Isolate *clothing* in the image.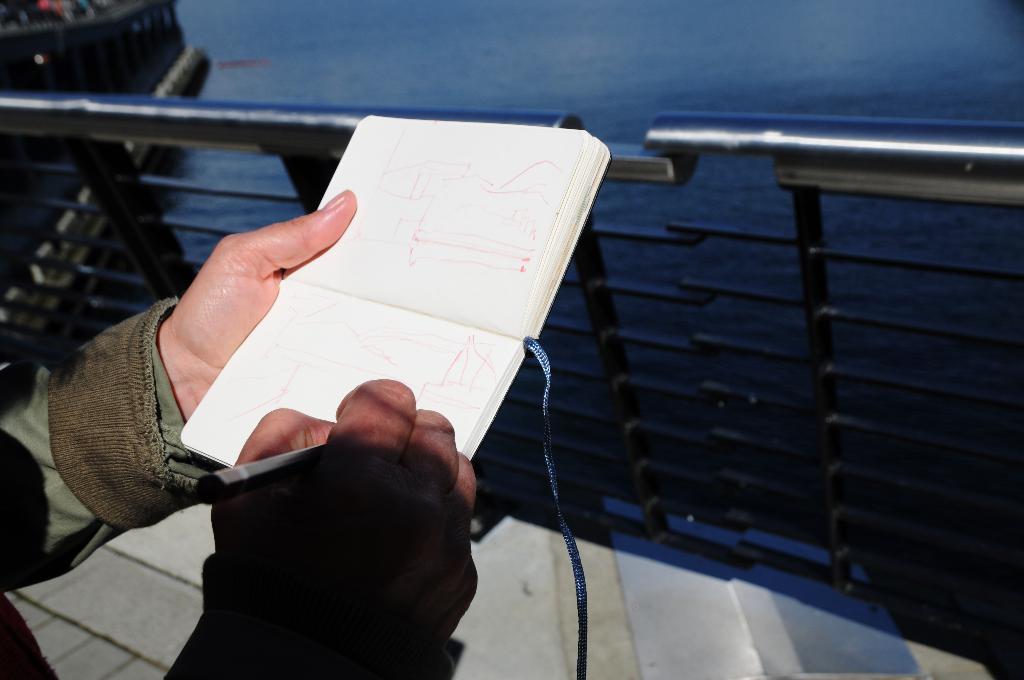
Isolated region: (left=0, top=300, right=452, bottom=679).
